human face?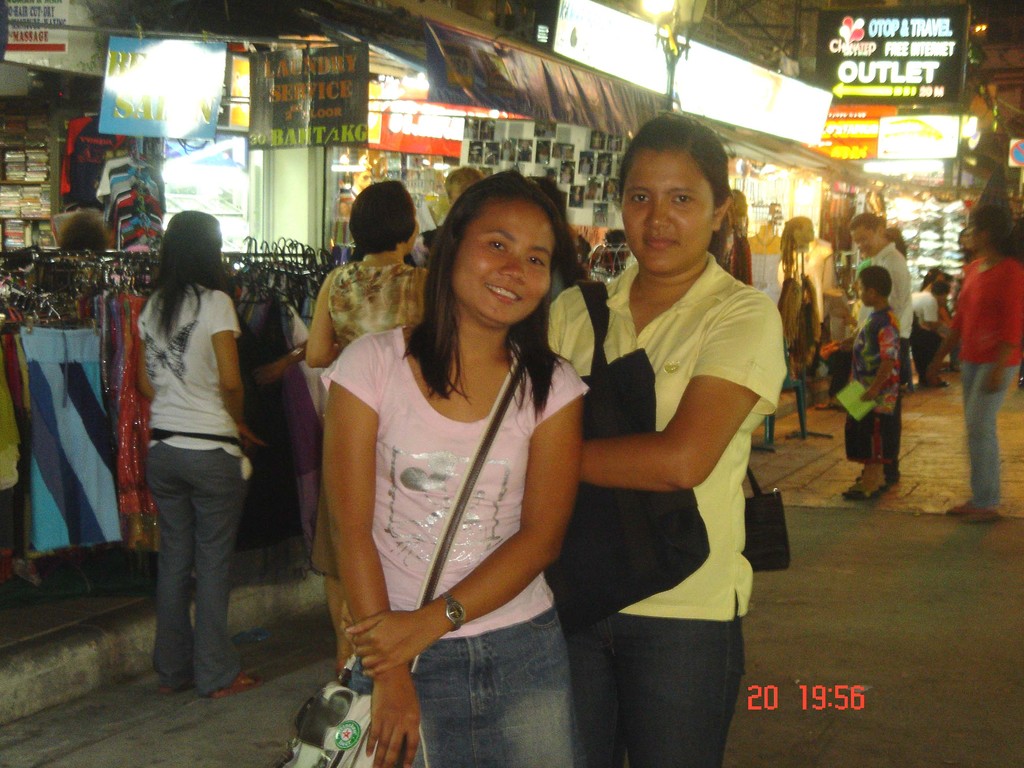
l=448, t=193, r=564, b=328
